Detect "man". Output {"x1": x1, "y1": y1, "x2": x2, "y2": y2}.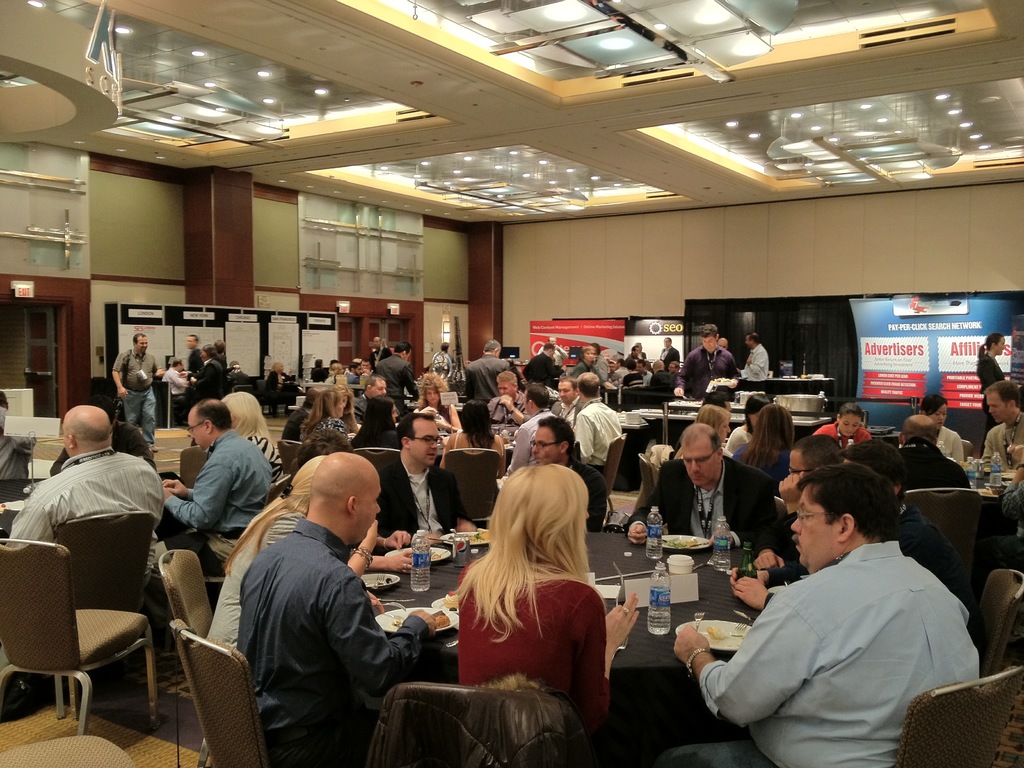
{"x1": 728, "y1": 438, "x2": 962, "y2": 625}.
